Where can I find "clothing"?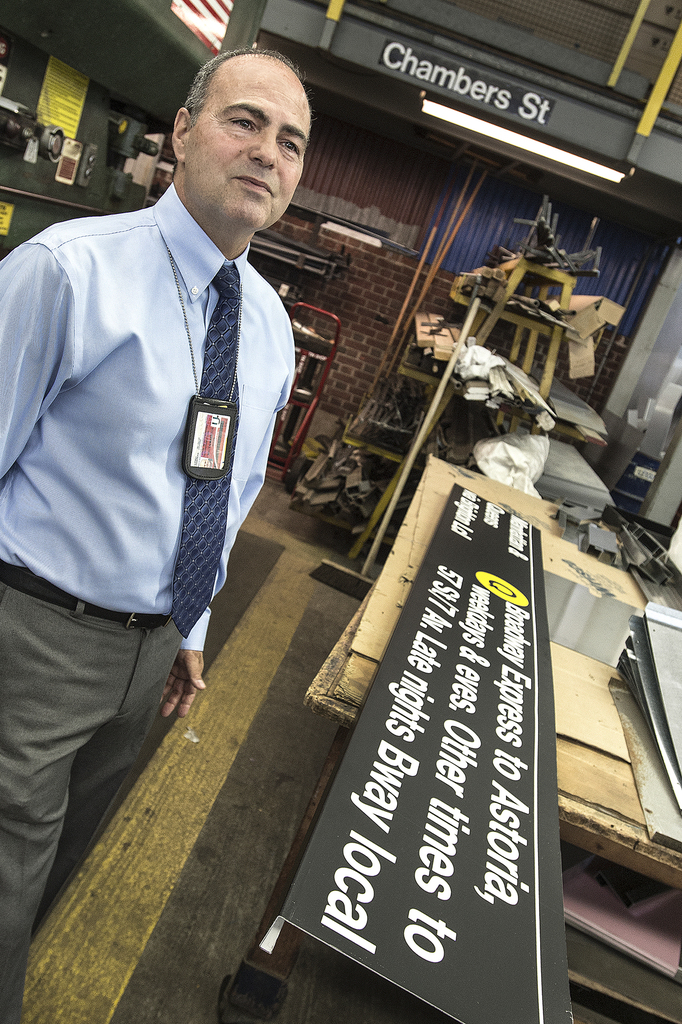
You can find it at region(13, 132, 295, 840).
